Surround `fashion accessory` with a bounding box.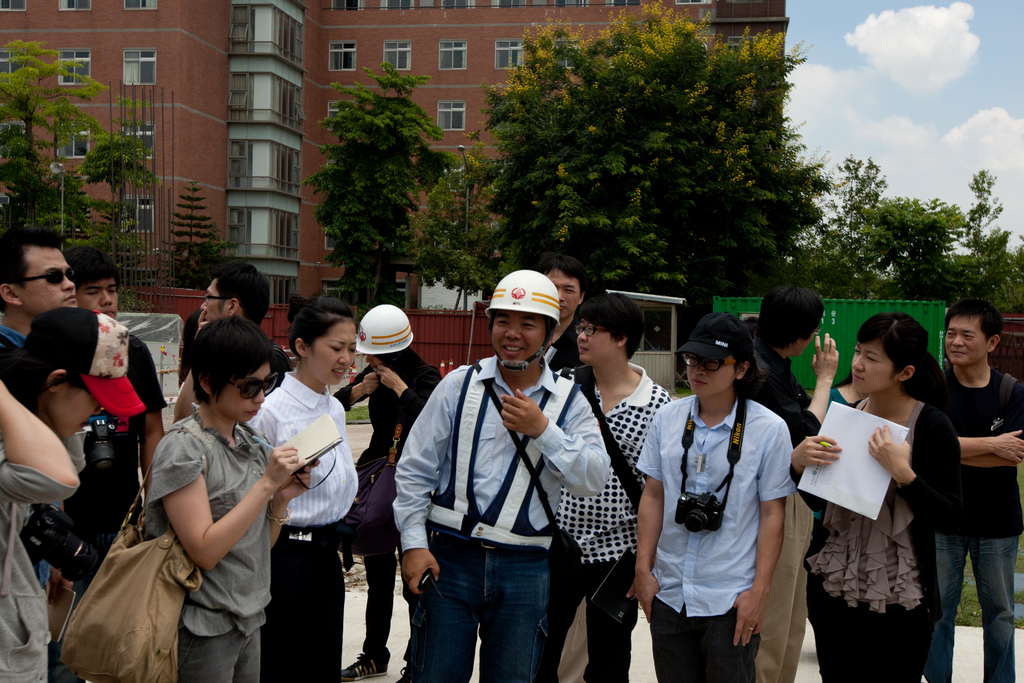
[342,654,387,682].
